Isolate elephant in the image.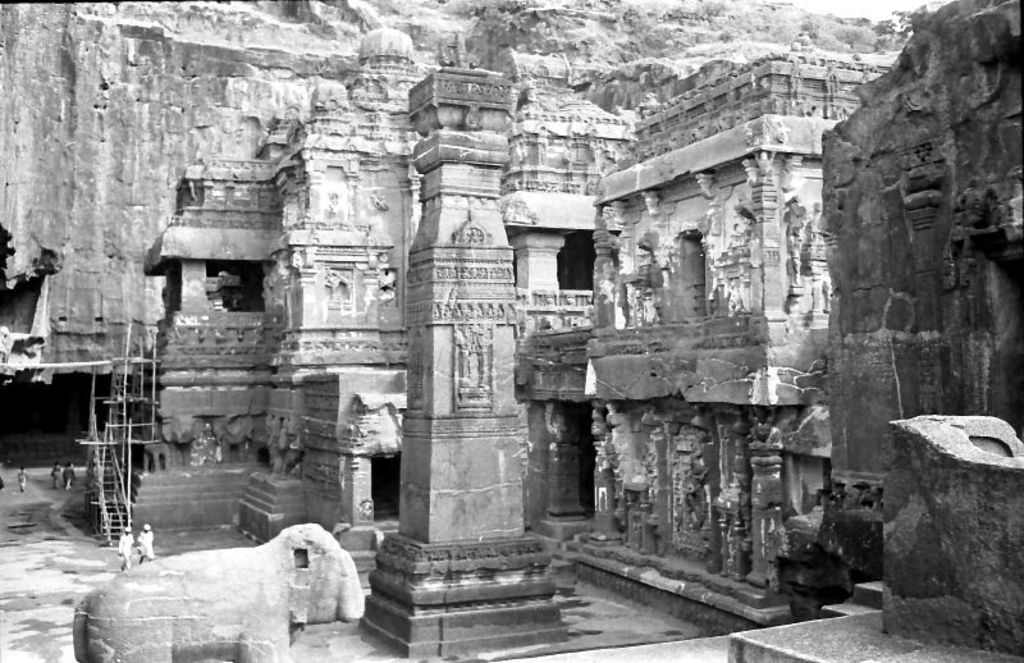
Isolated region: x1=76 y1=520 x2=365 y2=662.
